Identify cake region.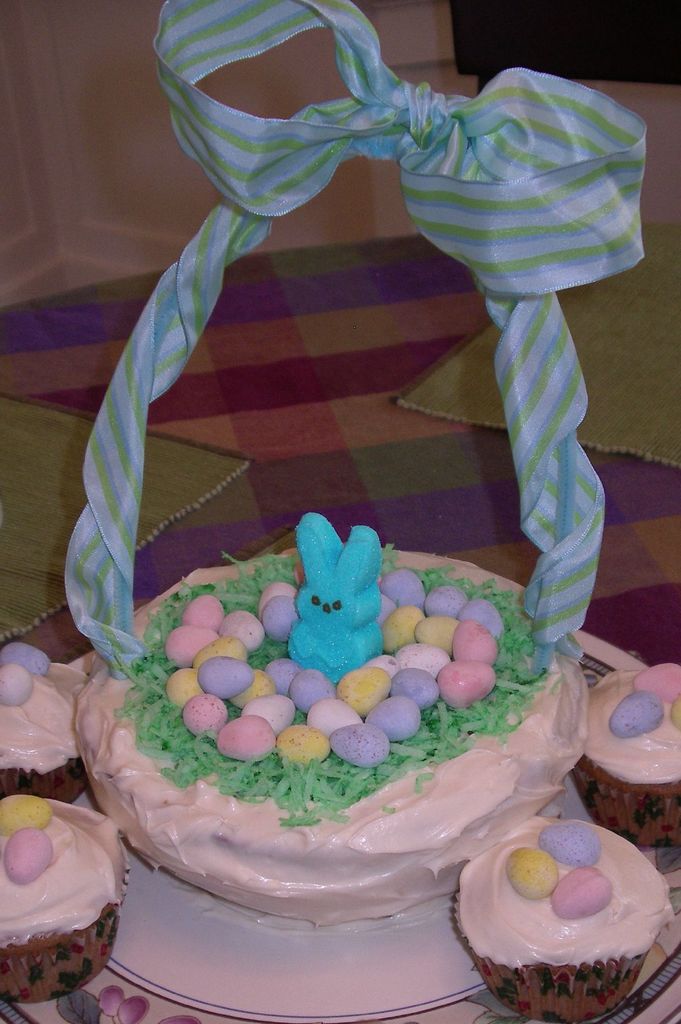
Region: rect(79, 506, 588, 931).
